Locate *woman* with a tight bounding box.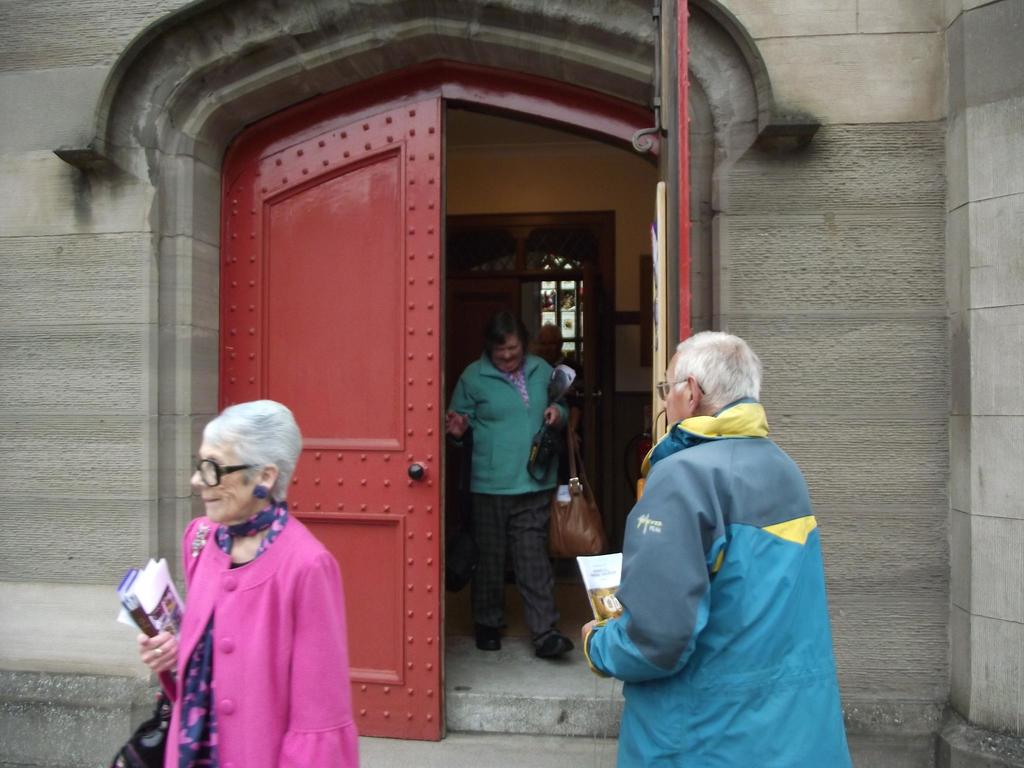
pyautogui.locateOnScreen(129, 368, 371, 760).
